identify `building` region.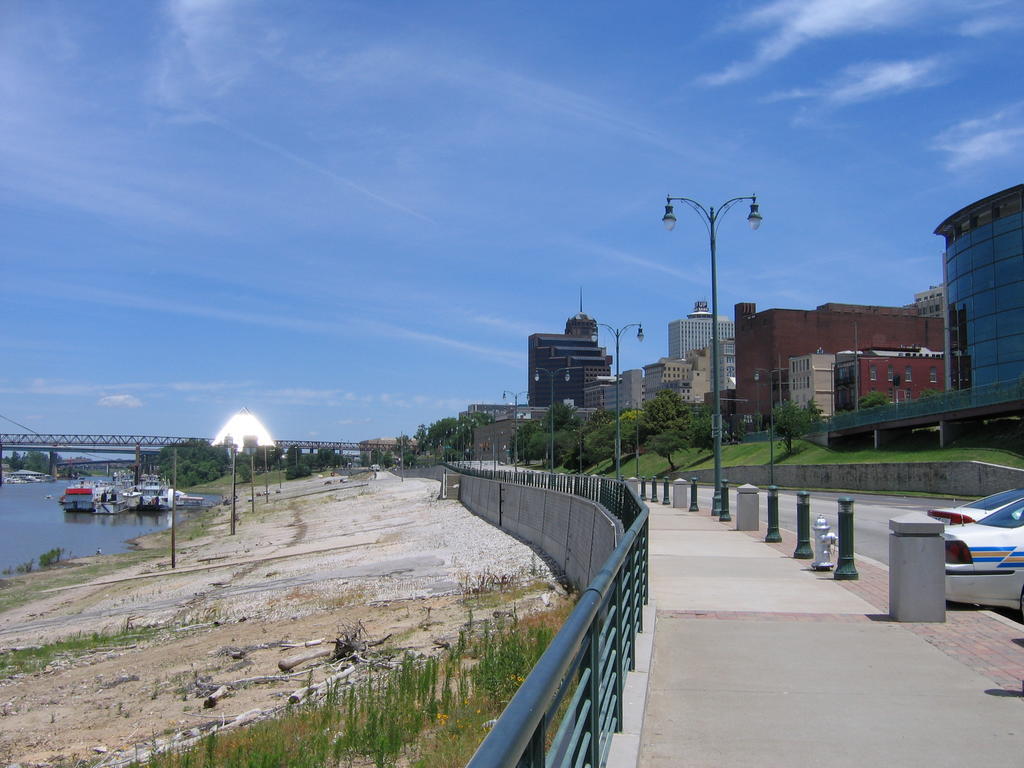
Region: pyautogui.locateOnScreen(840, 350, 947, 415).
